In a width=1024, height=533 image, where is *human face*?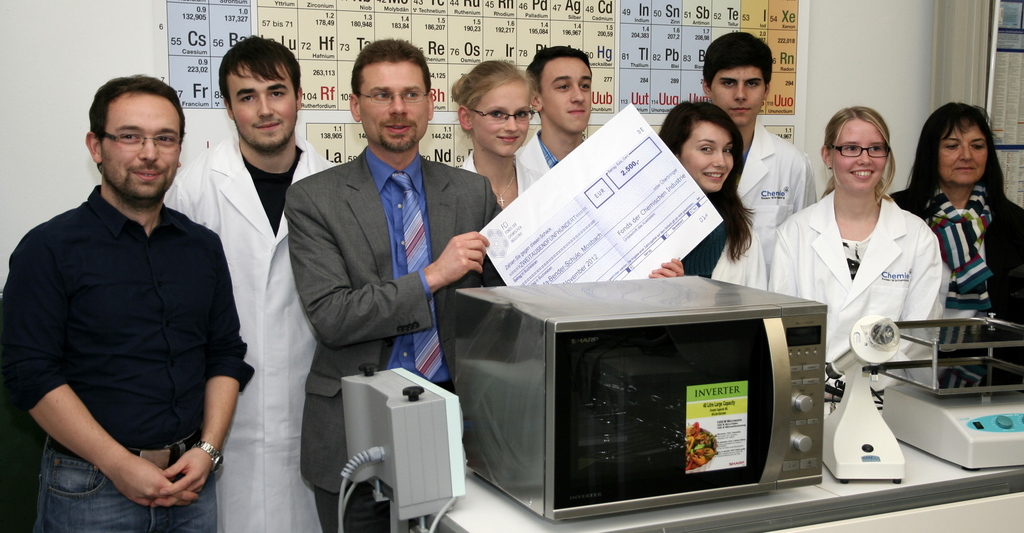
(680, 121, 738, 193).
